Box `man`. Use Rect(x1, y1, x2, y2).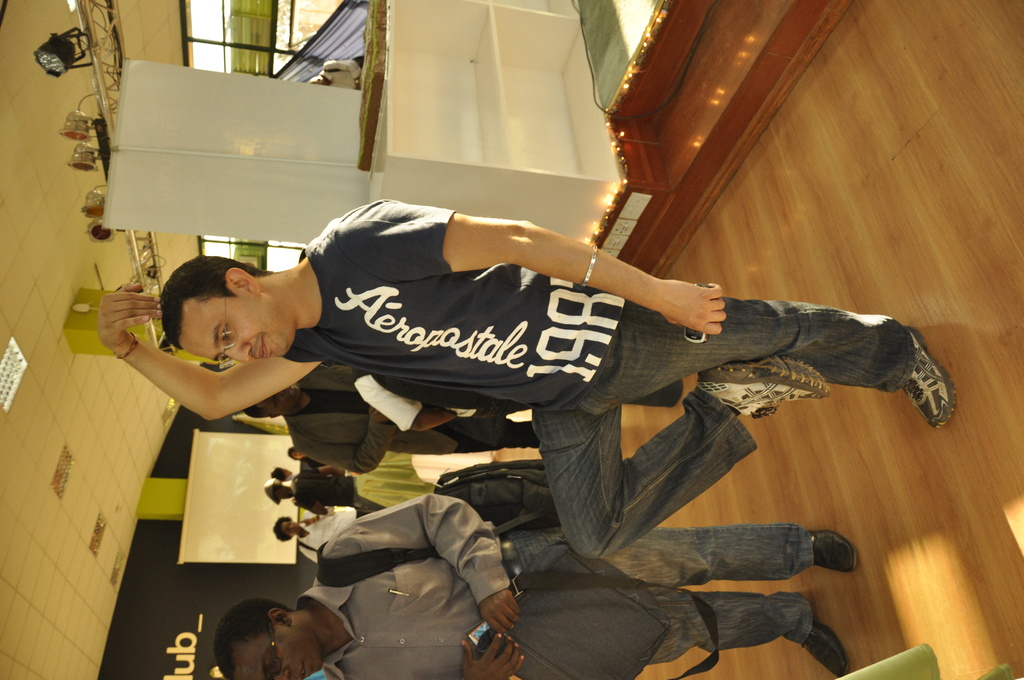
Rect(261, 467, 385, 516).
